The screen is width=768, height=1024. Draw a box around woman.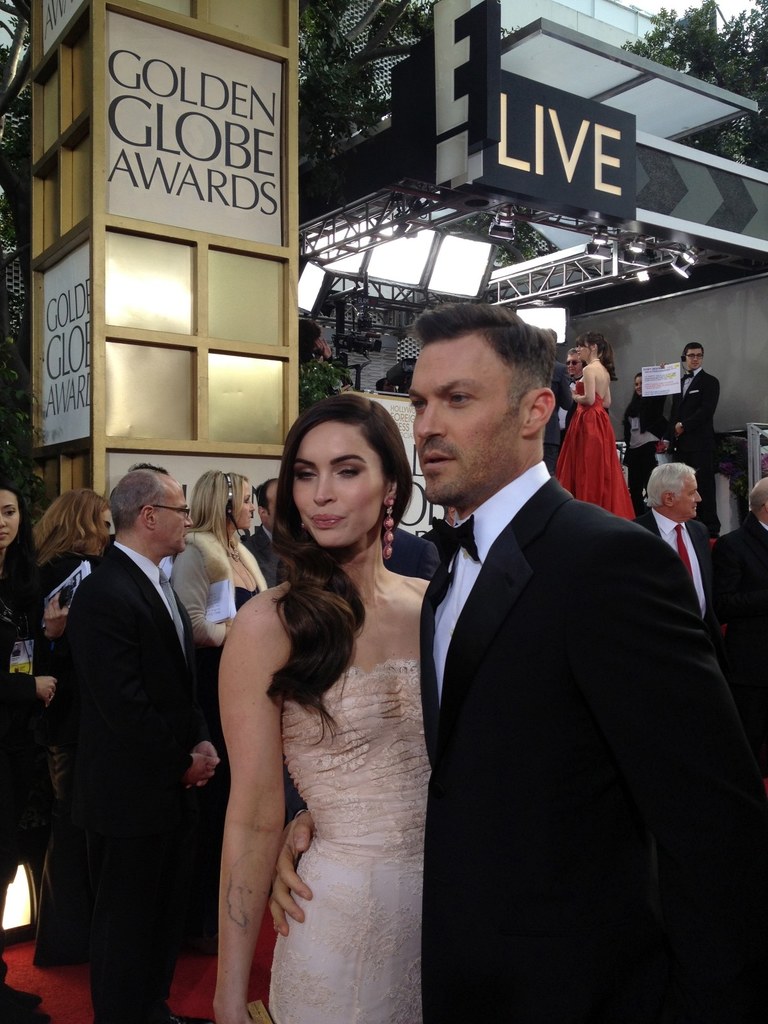
pyautogui.locateOnScreen(26, 490, 113, 967).
